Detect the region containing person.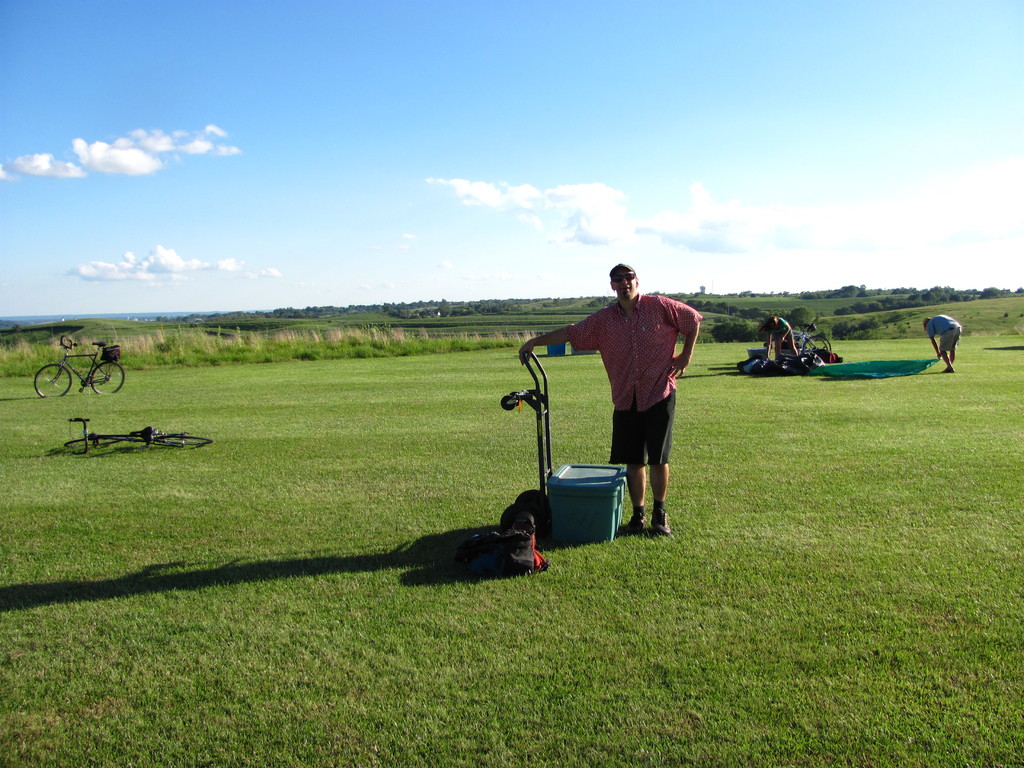
bbox=(926, 319, 959, 383).
